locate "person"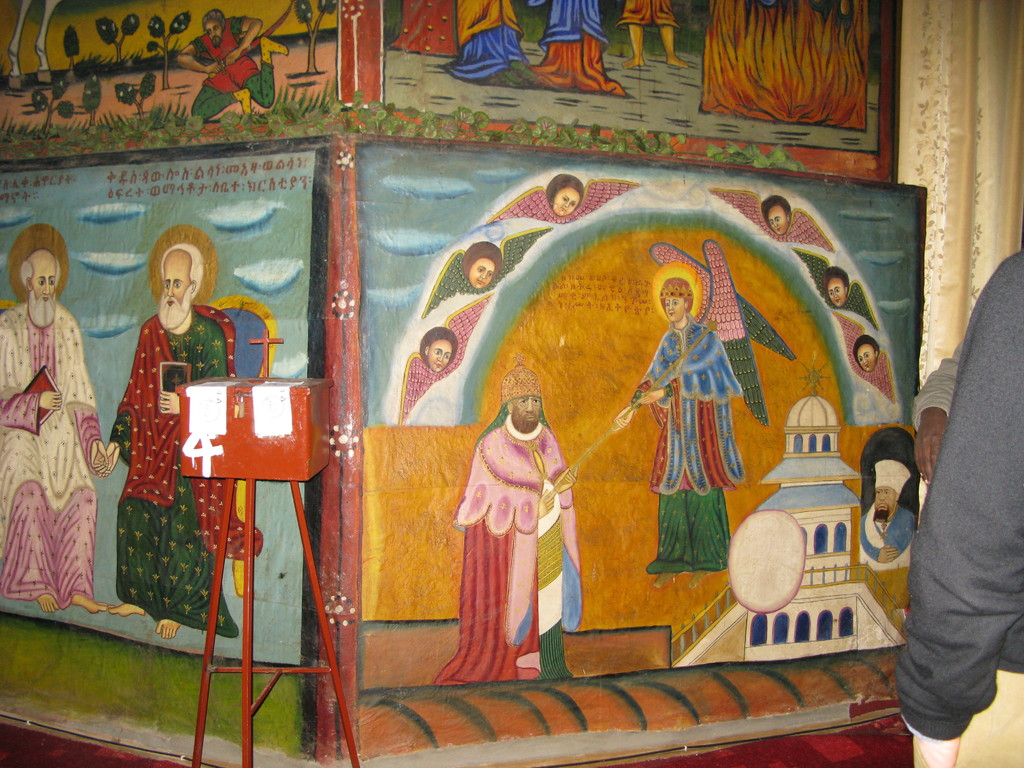
457 0 525 77
